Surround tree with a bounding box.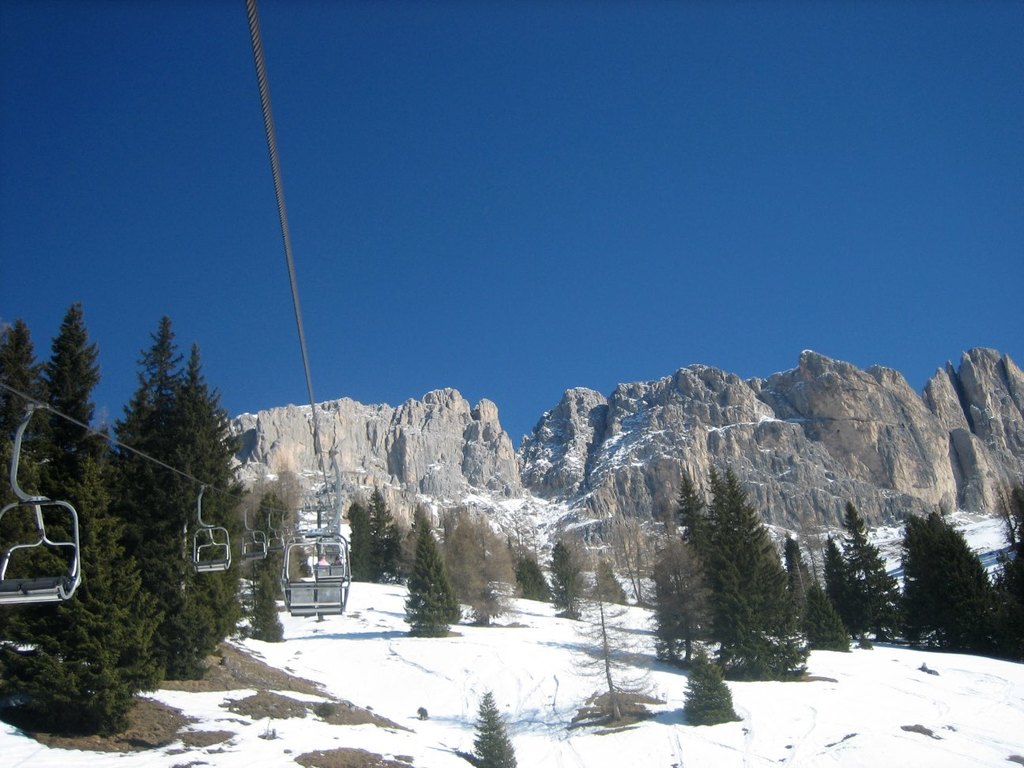
<region>823, 497, 914, 645</region>.
